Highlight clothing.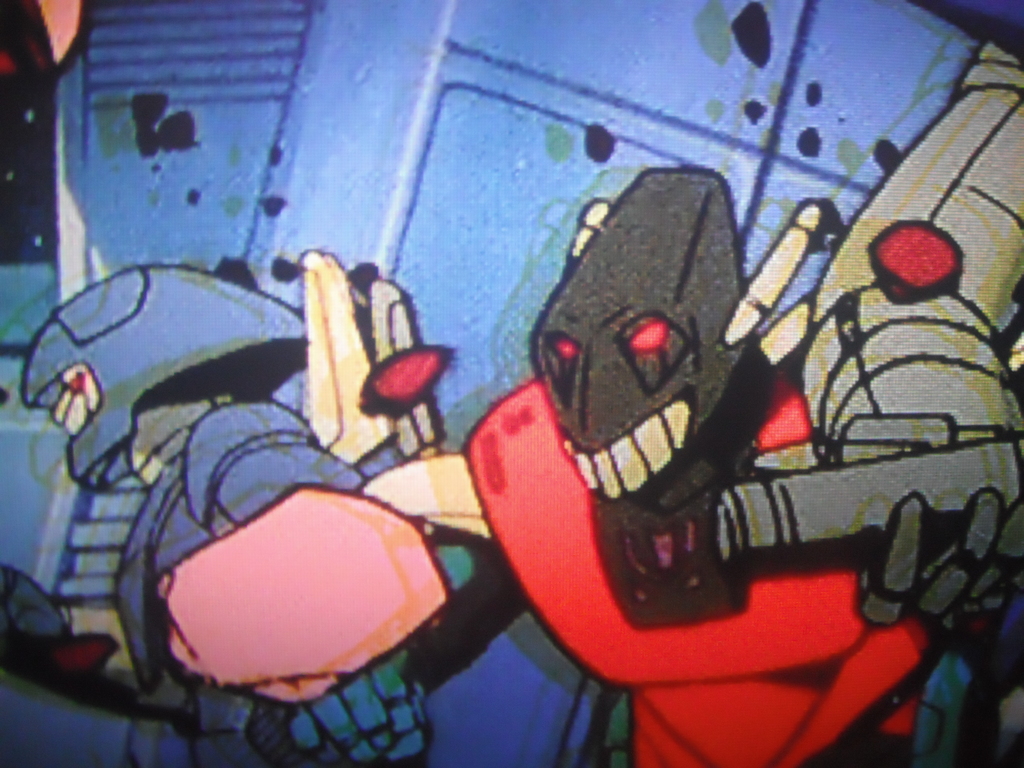
Highlighted region: pyautogui.locateOnScreen(453, 367, 937, 767).
